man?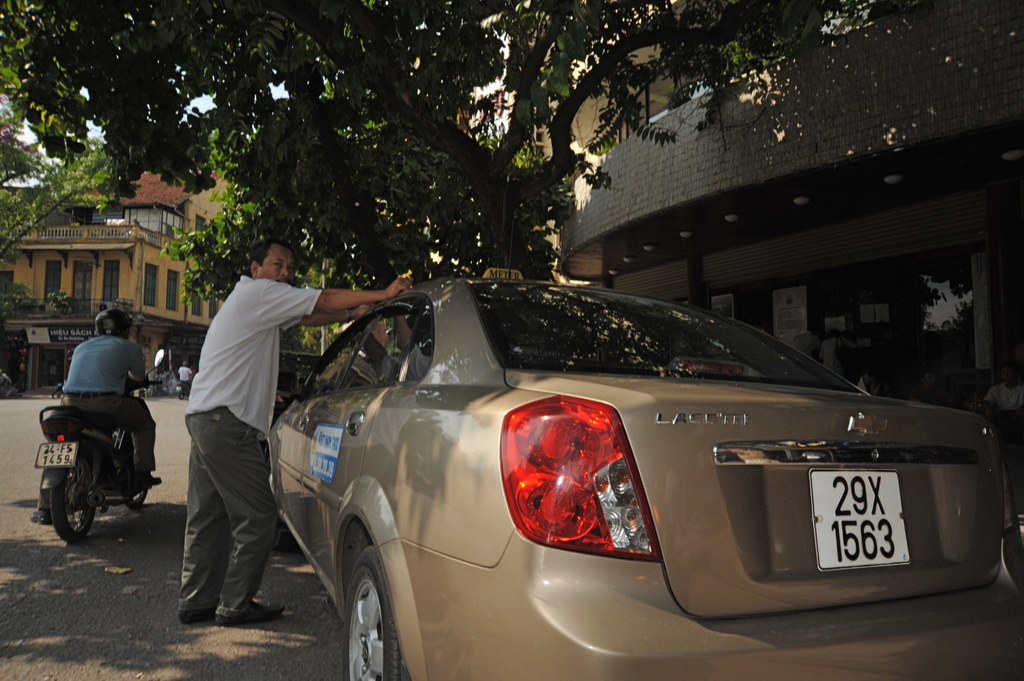
bbox(175, 358, 196, 399)
